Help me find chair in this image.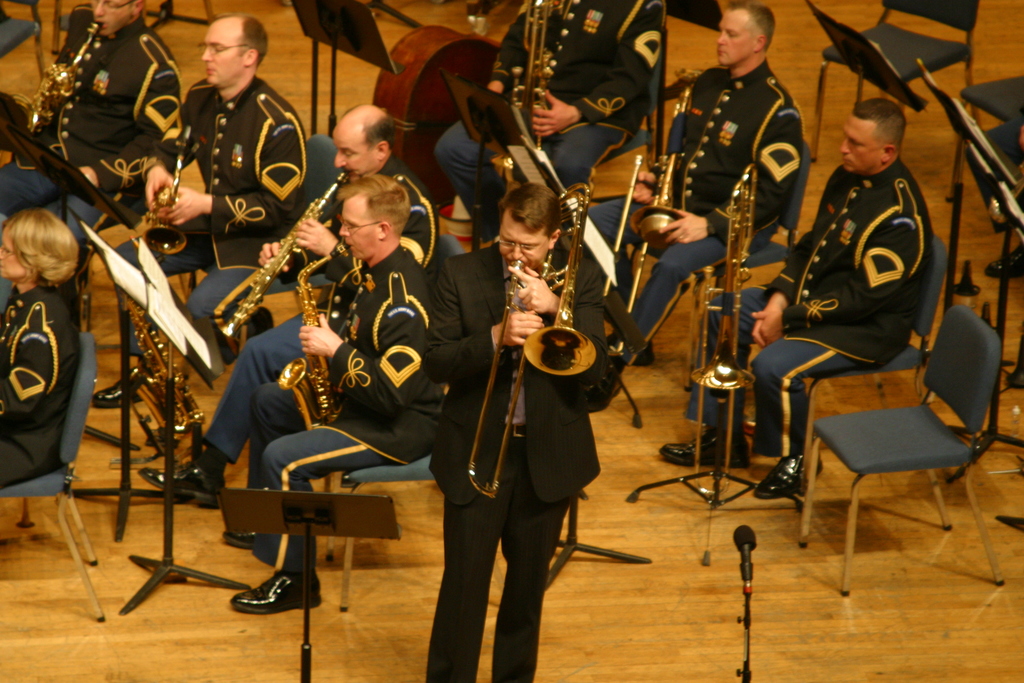
Found it: region(645, 154, 813, 391).
